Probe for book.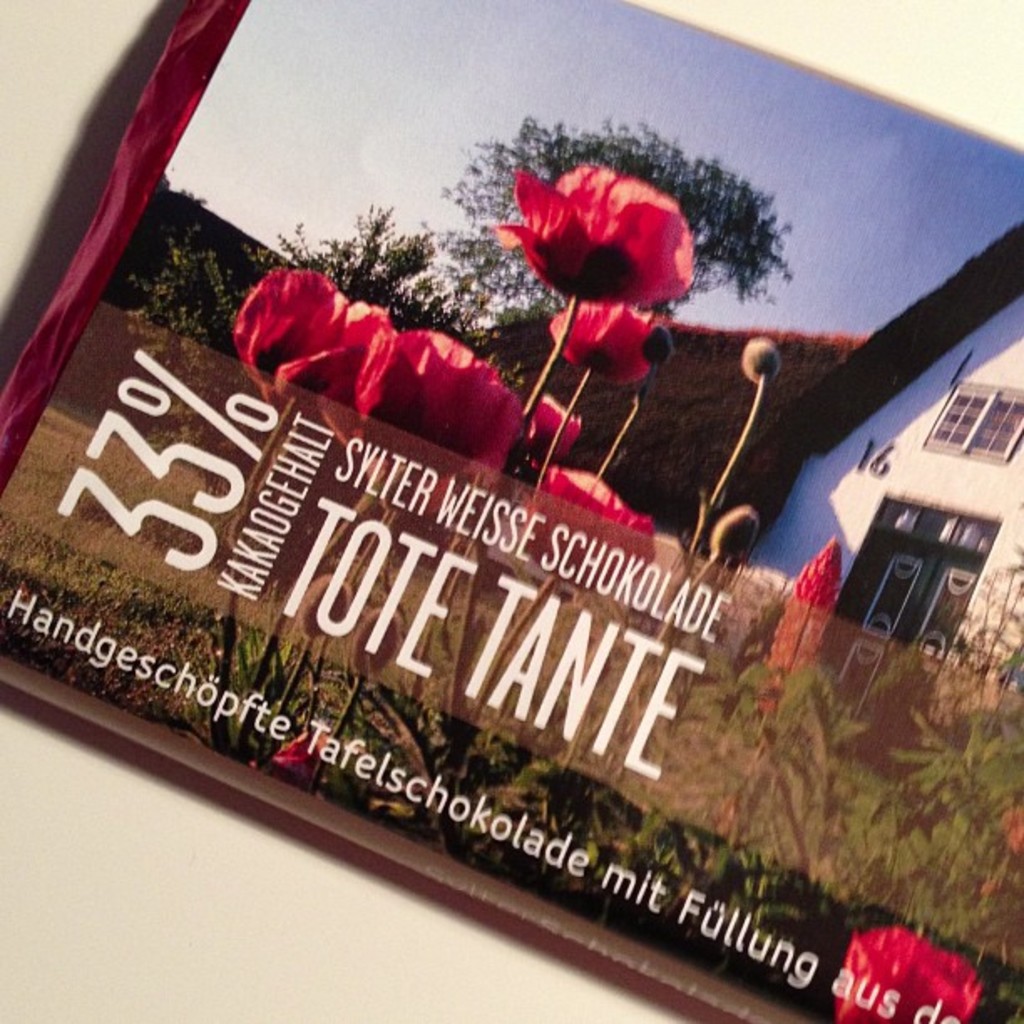
Probe result: pyautogui.locateOnScreen(0, 0, 1022, 1022).
